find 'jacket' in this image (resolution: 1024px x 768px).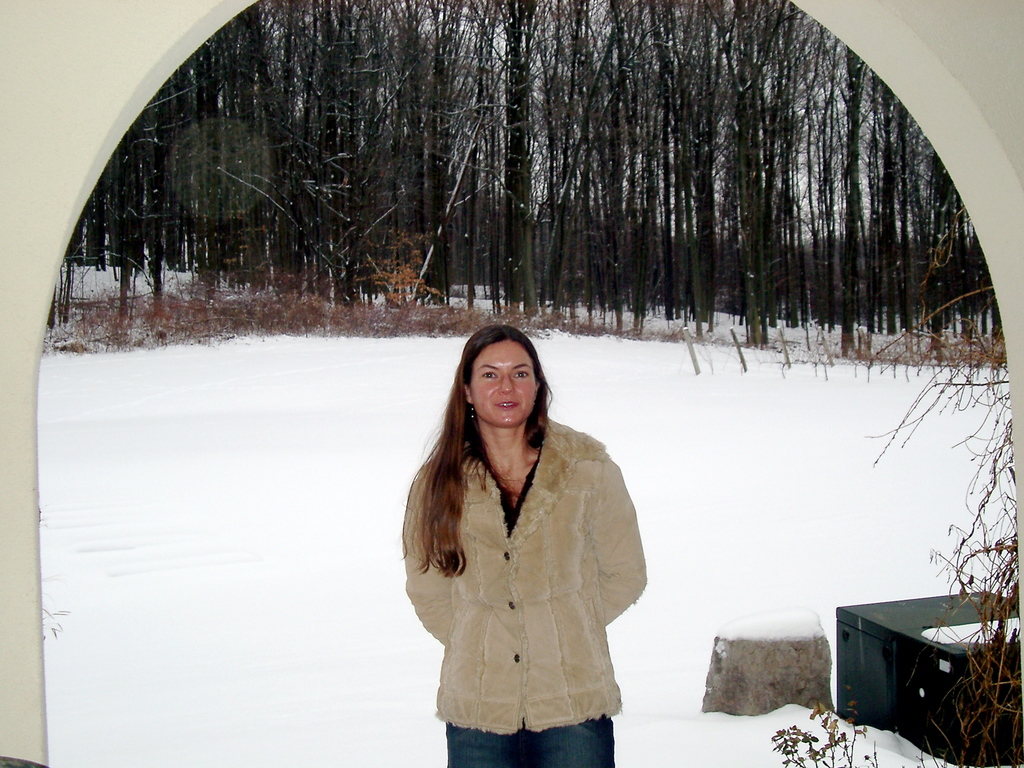
BBox(404, 371, 662, 727).
